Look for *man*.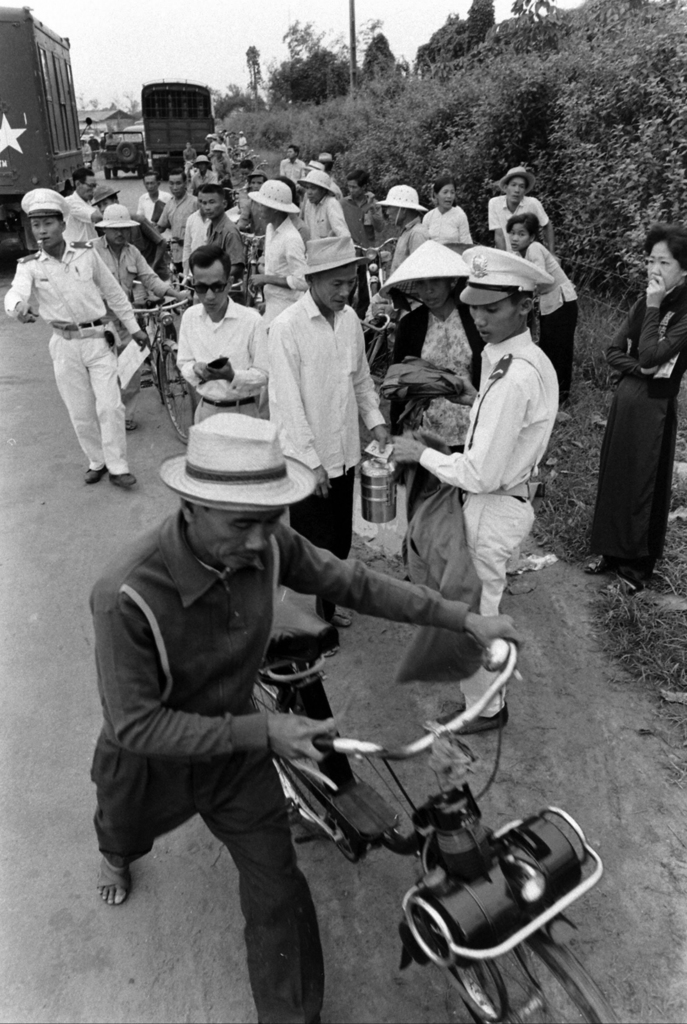
Found: 88,410,522,1023.
